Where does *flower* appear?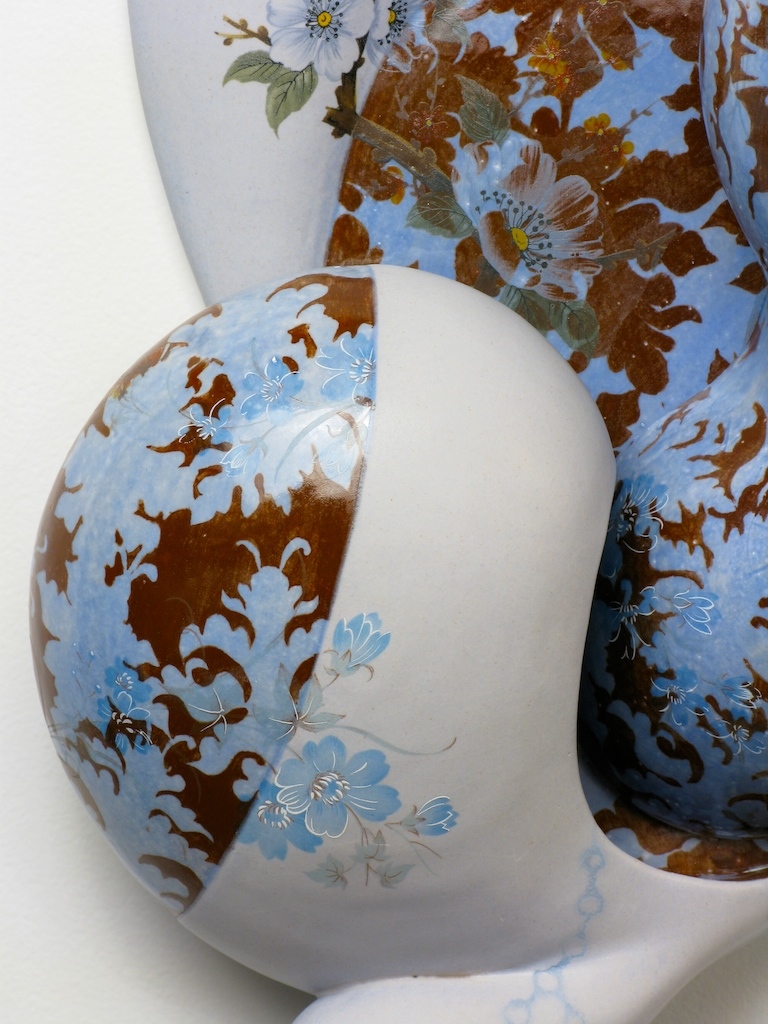
Appears at box=[268, 734, 408, 843].
